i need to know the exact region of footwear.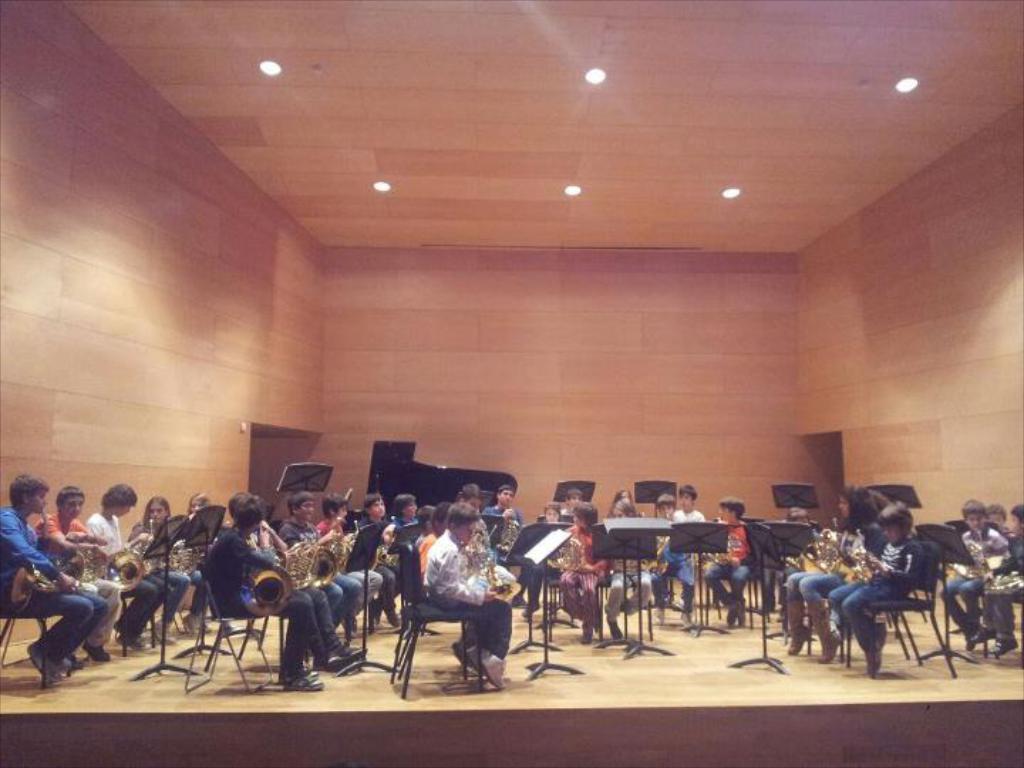
Region: <region>333, 643, 366, 666</region>.
